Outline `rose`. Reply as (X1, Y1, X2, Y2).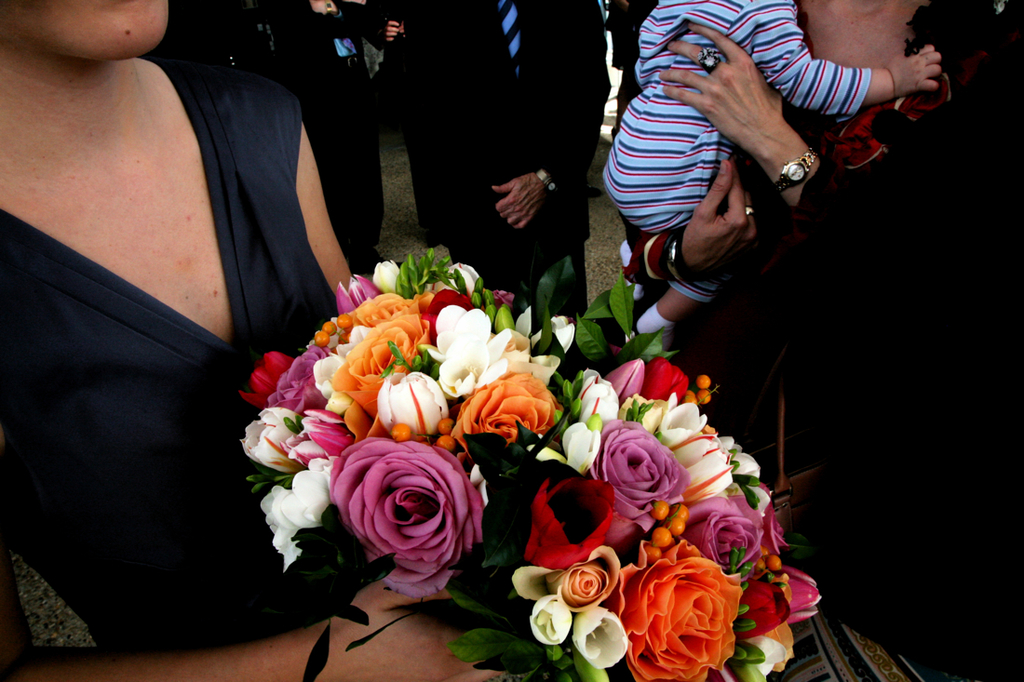
(351, 291, 425, 330).
